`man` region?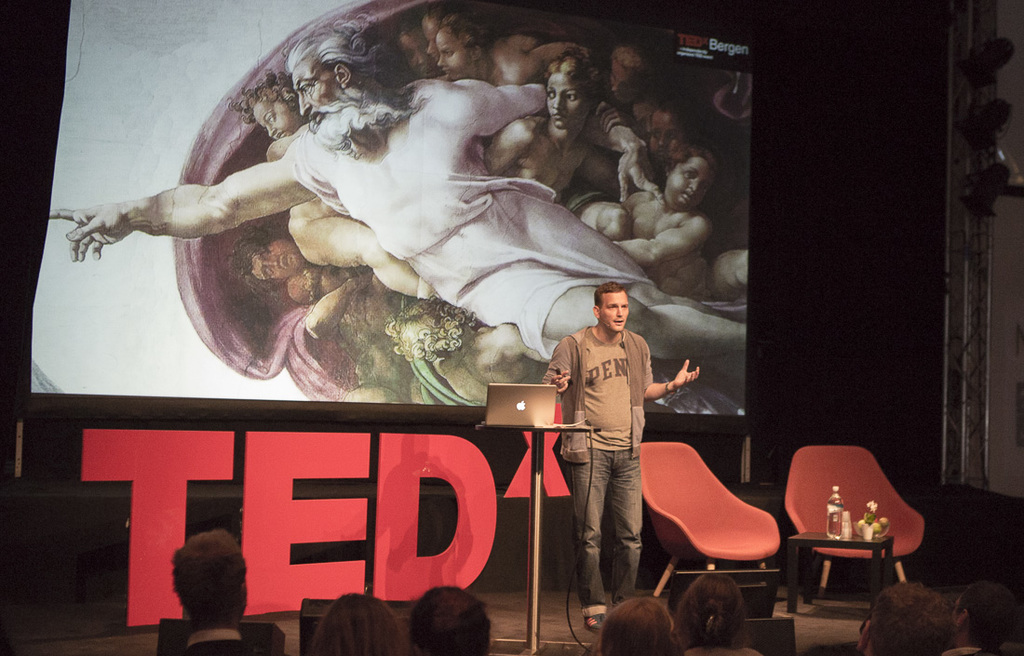
[left=546, top=274, right=681, bottom=618]
